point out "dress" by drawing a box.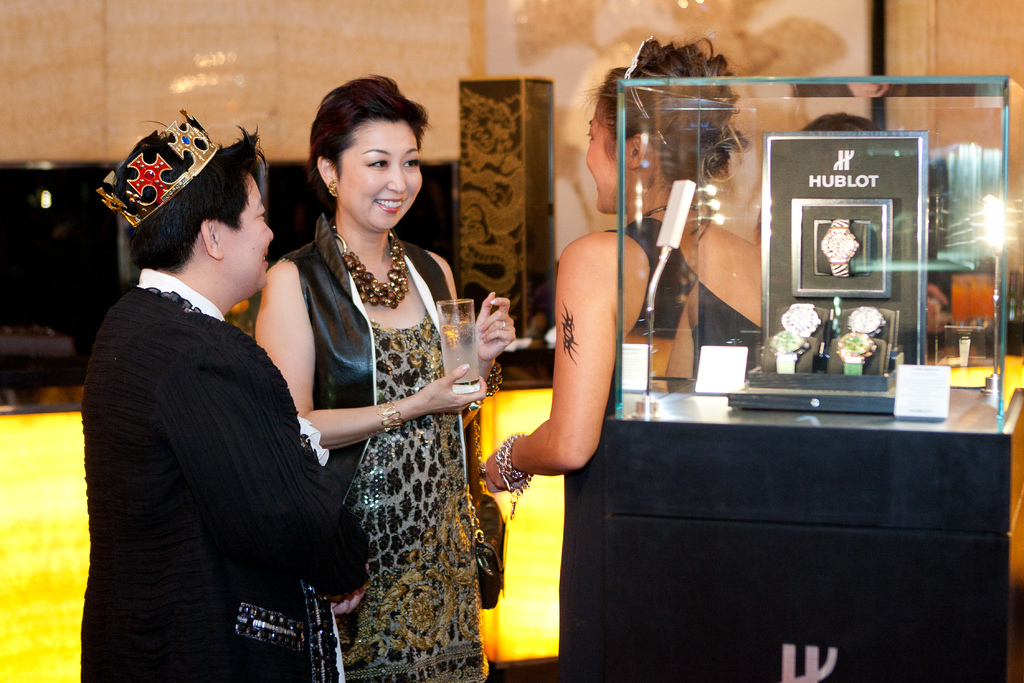
{"x1": 270, "y1": 215, "x2": 502, "y2": 682}.
